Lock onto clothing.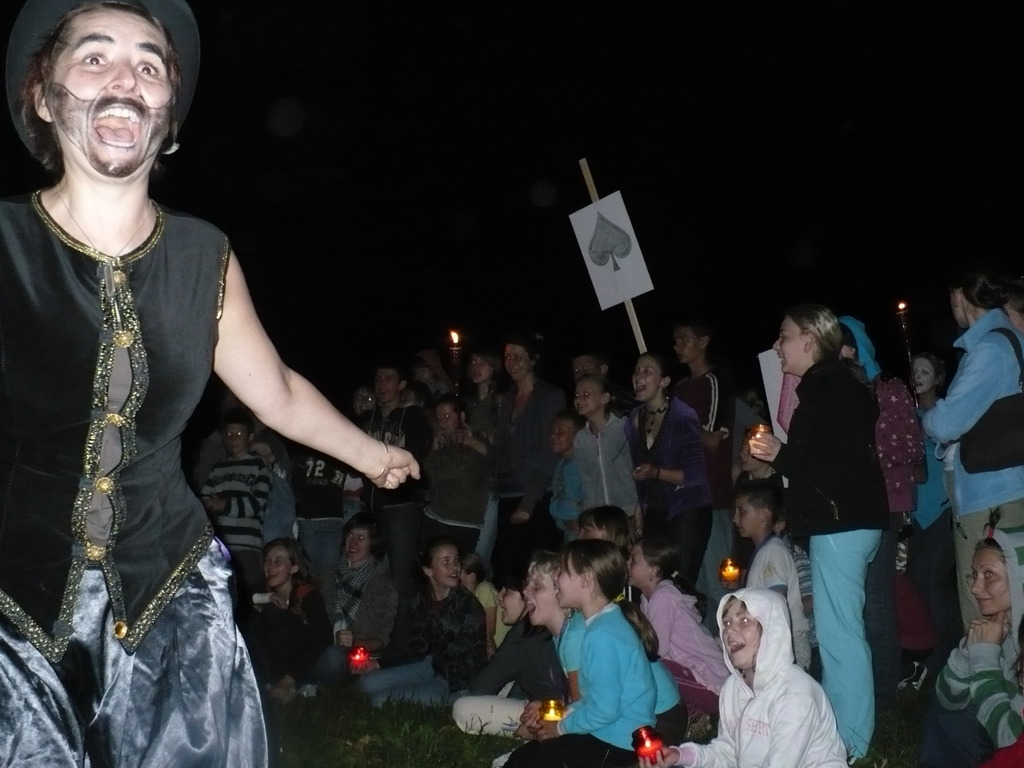
Locked: detection(482, 372, 571, 545).
